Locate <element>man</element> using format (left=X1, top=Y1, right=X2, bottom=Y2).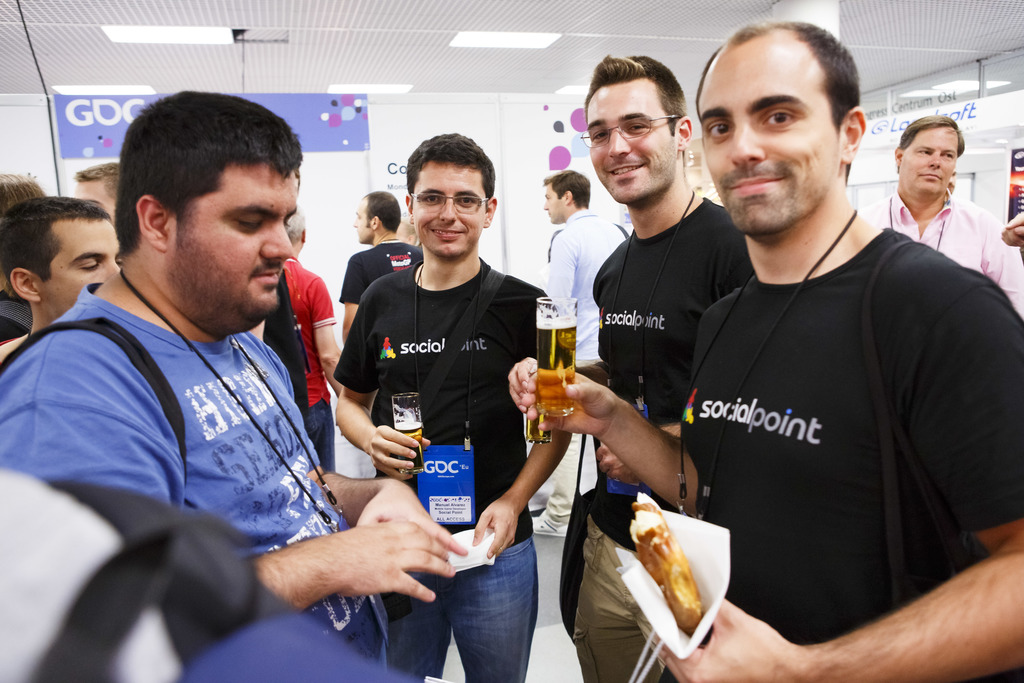
(left=340, top=192, right=423, bottom=340).
